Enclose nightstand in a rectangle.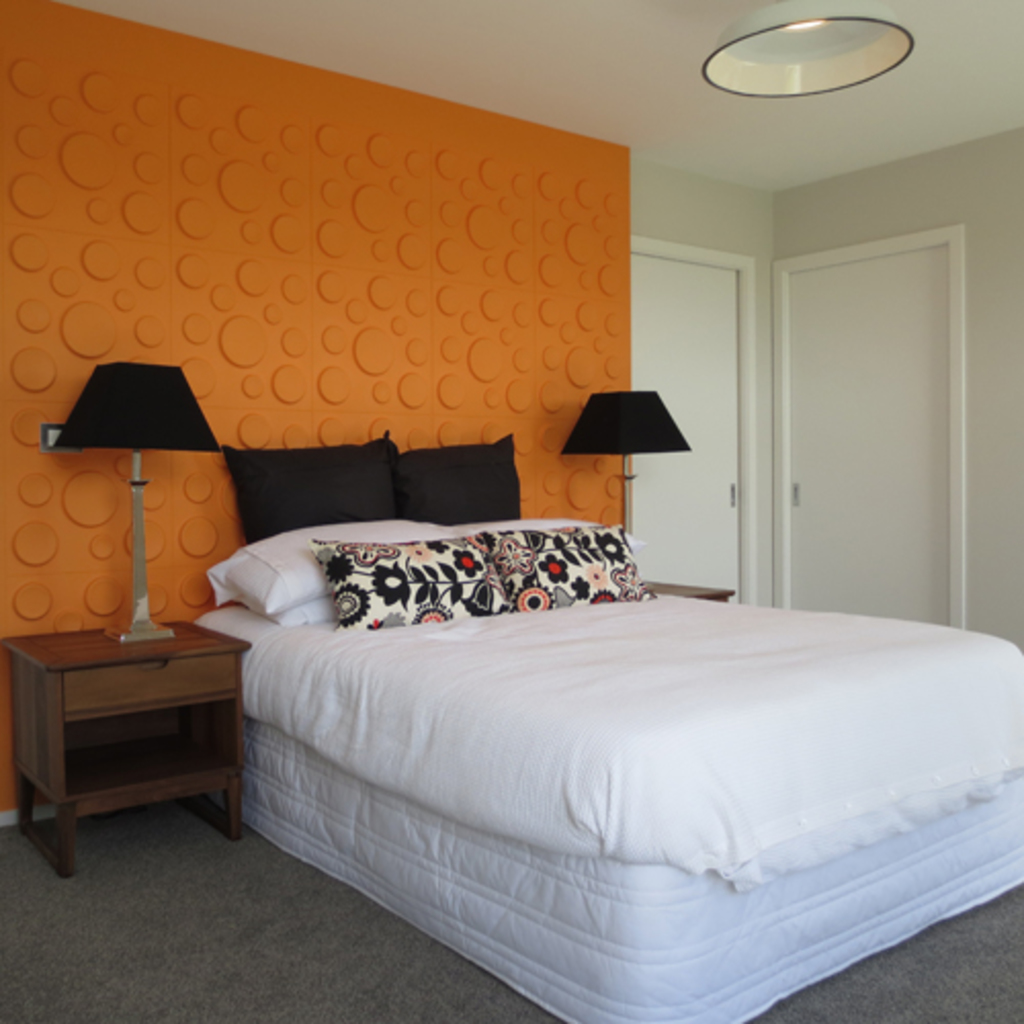
rect(625, 559, 745, 602).
